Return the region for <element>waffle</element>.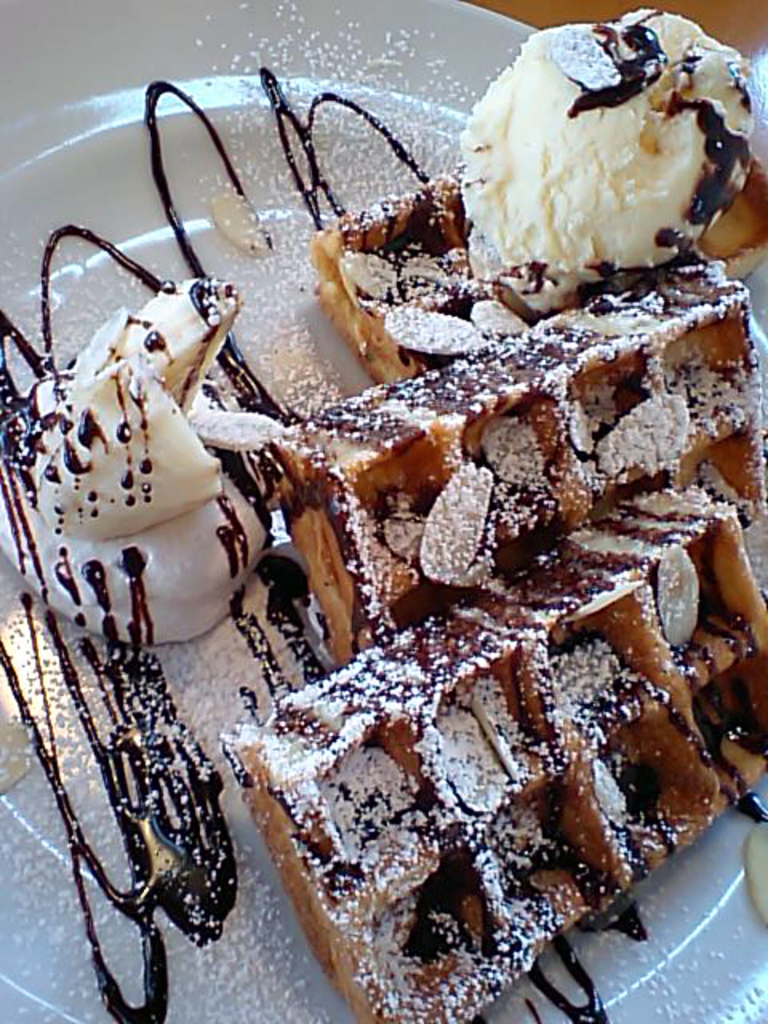
box(248, 261, 766, 667).
